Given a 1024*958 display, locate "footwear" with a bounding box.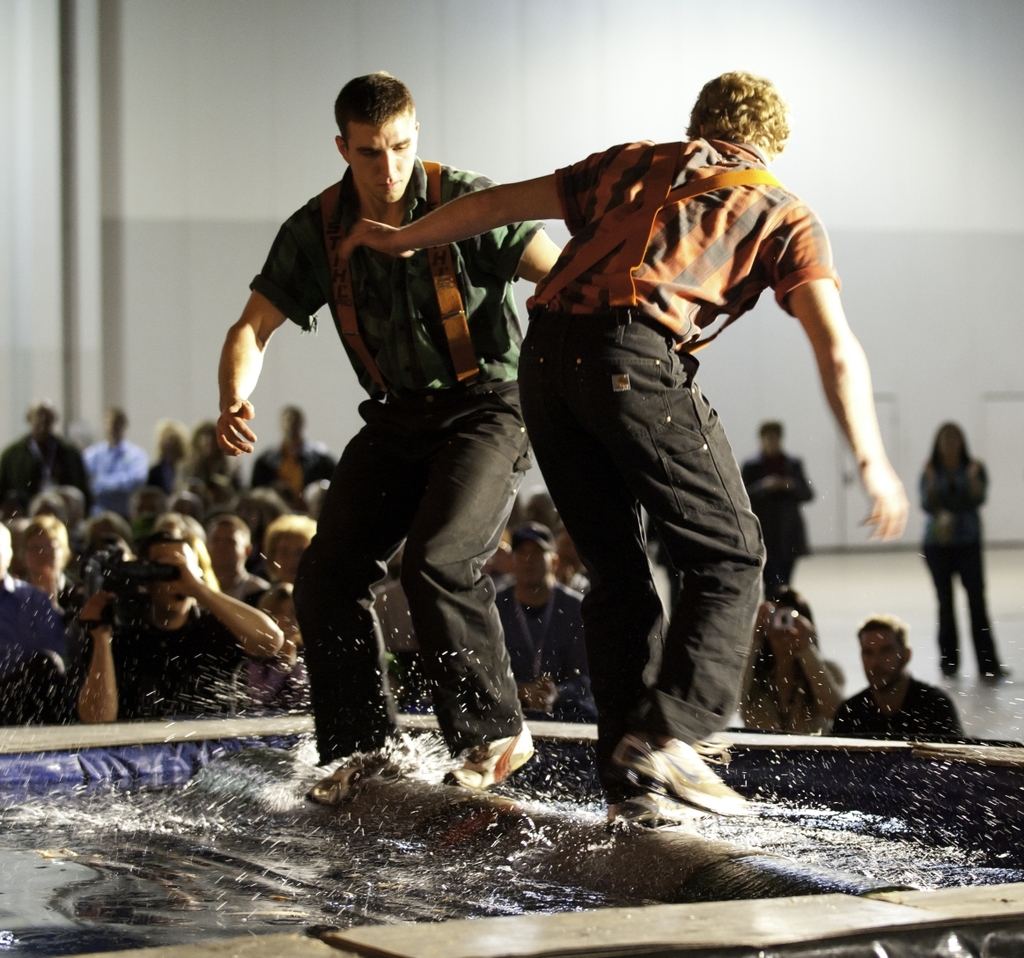
Located: 443, 726, 529, 782.
